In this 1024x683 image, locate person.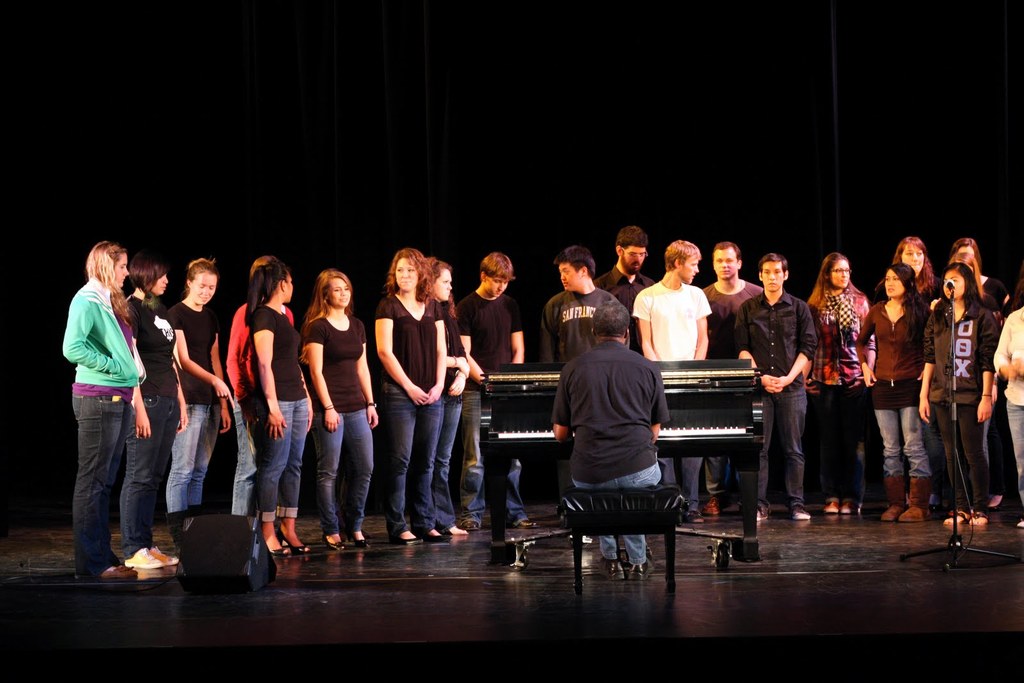
Bounding box: (892, 236, 934, 304).
